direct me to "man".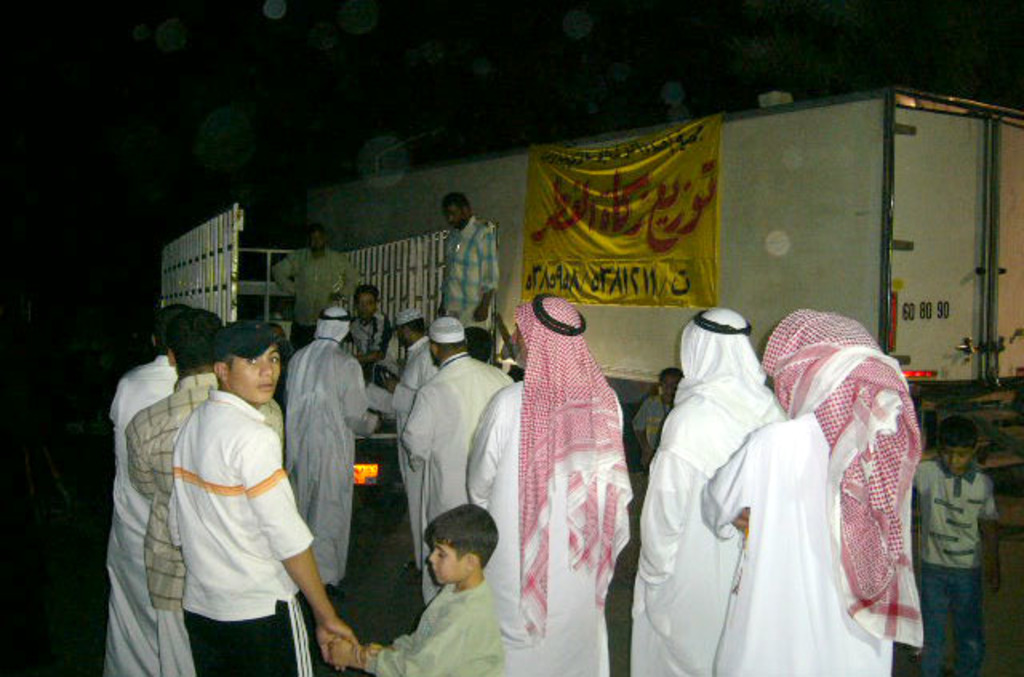
Direction: crop(459, 288, 635, 675).
